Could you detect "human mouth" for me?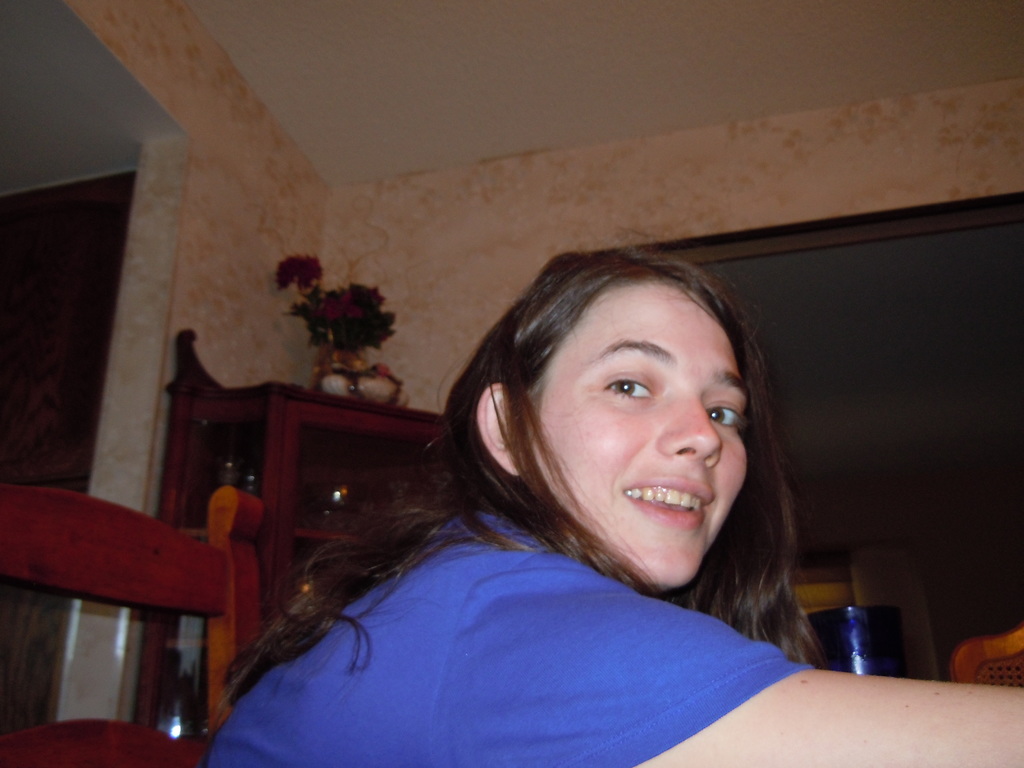
Detection result: [623,475,713,530].
